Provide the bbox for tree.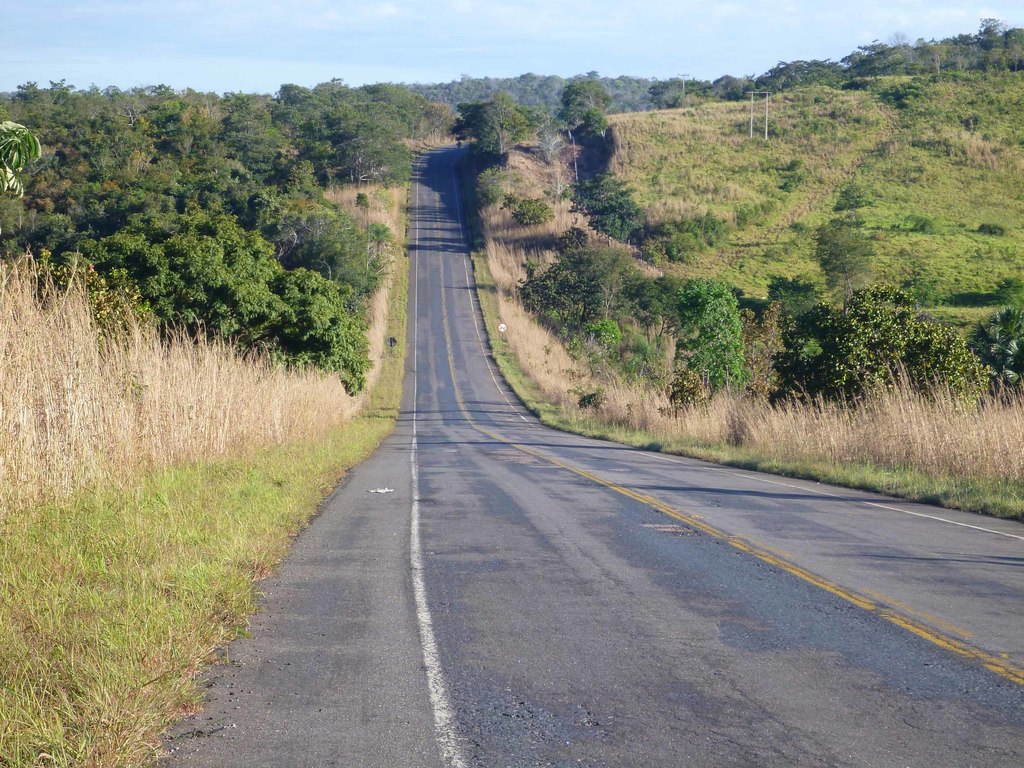
x1=221, y1=239, x2=378, y2=392.
